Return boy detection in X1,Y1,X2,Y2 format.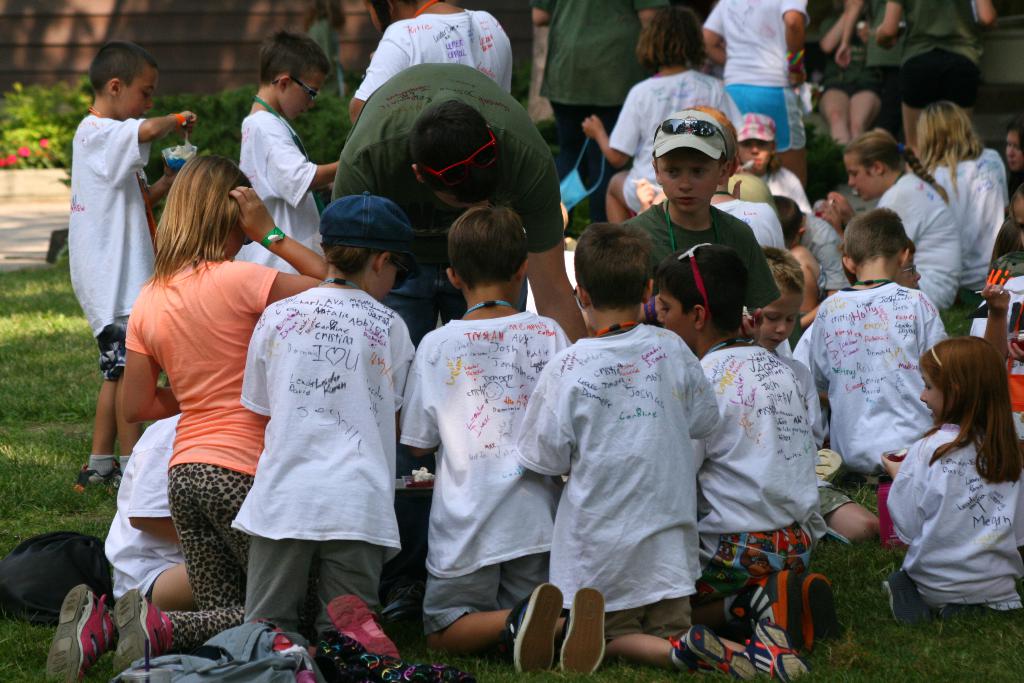
655,244,842,647.
